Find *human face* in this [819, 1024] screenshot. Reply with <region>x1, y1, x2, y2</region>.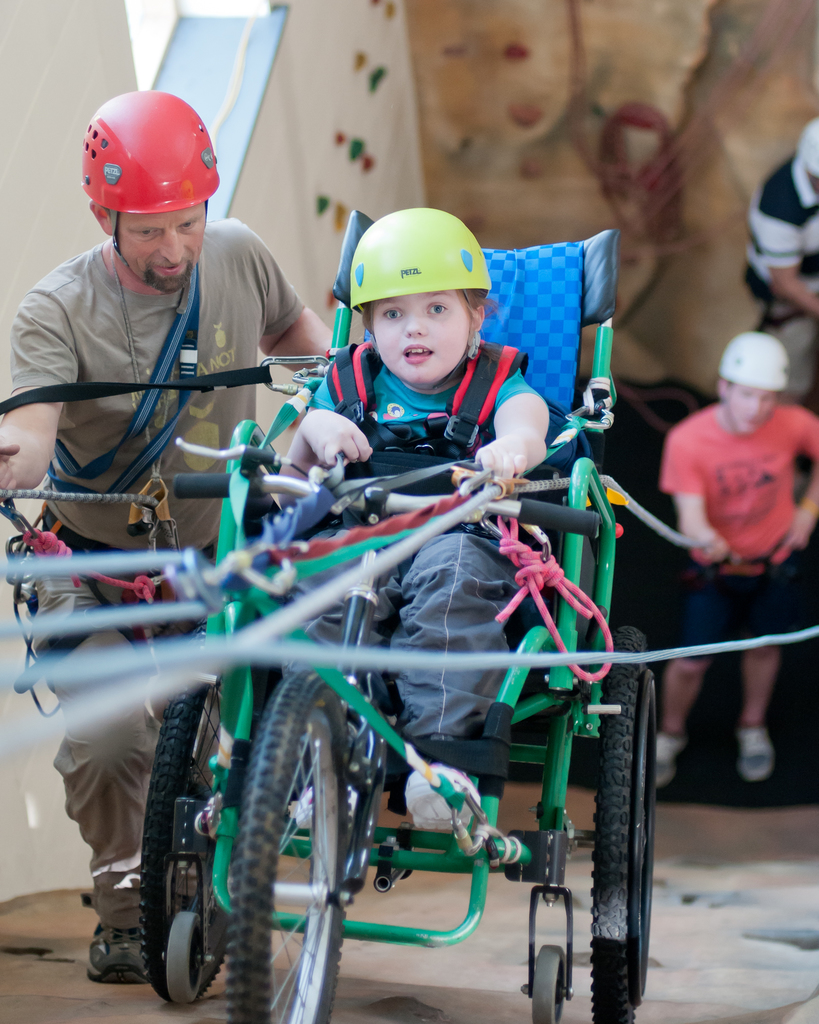
<region>109, 202, 202, 297</region>.
